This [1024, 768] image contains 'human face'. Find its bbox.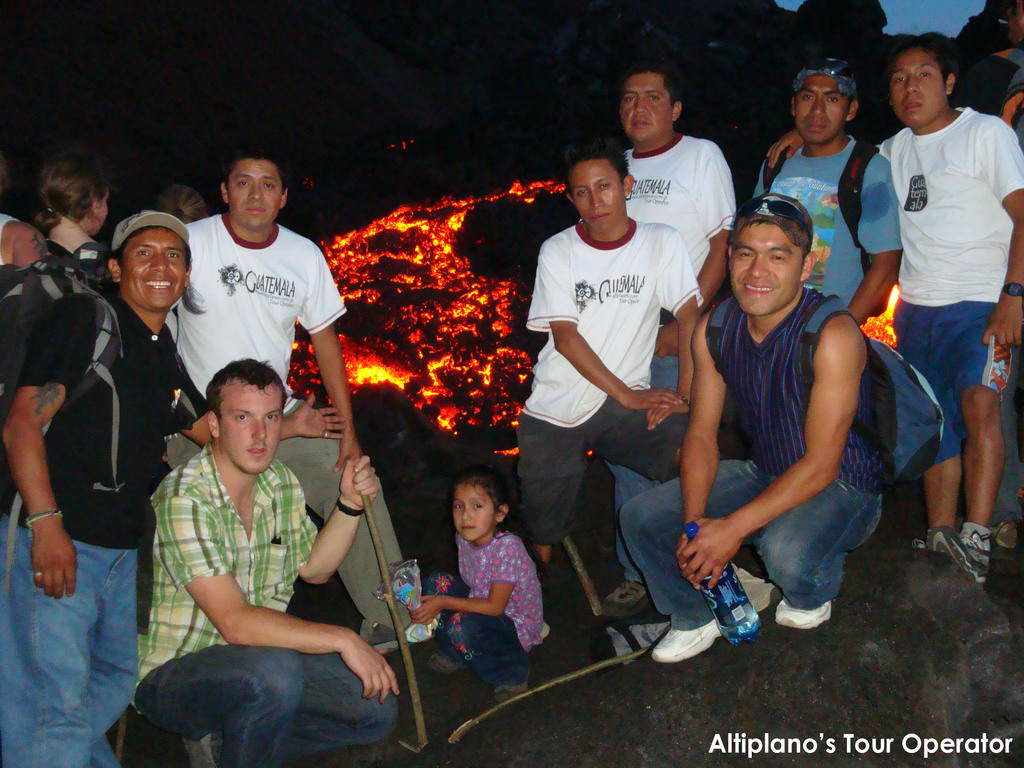
[621,75,674,144].
